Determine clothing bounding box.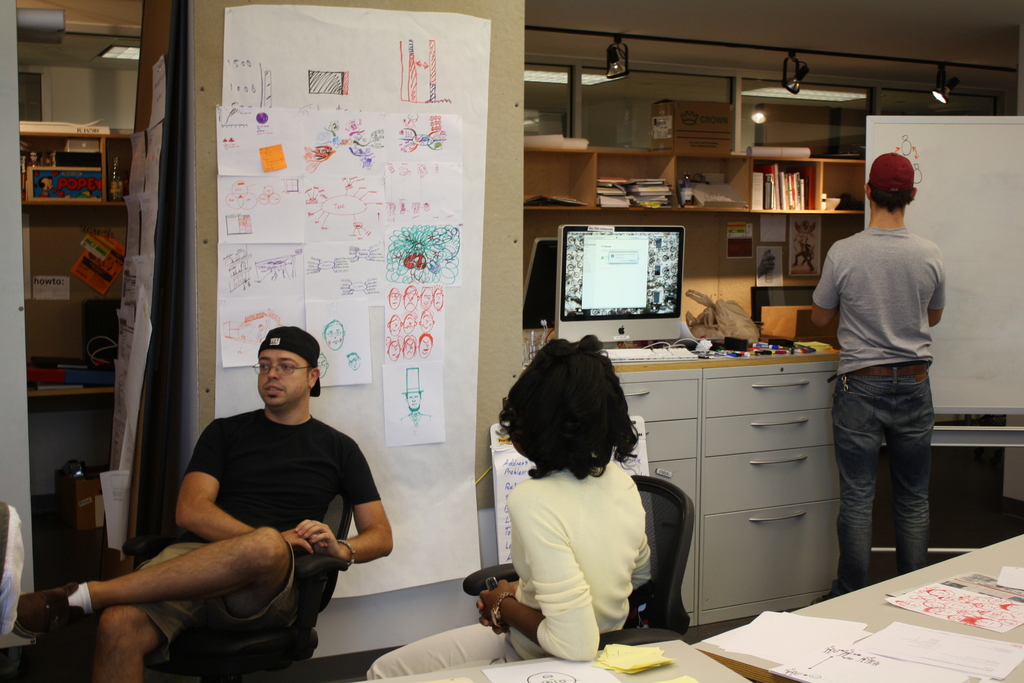
Determined: (x1=371, y1=450, x2=655, y2=680).
